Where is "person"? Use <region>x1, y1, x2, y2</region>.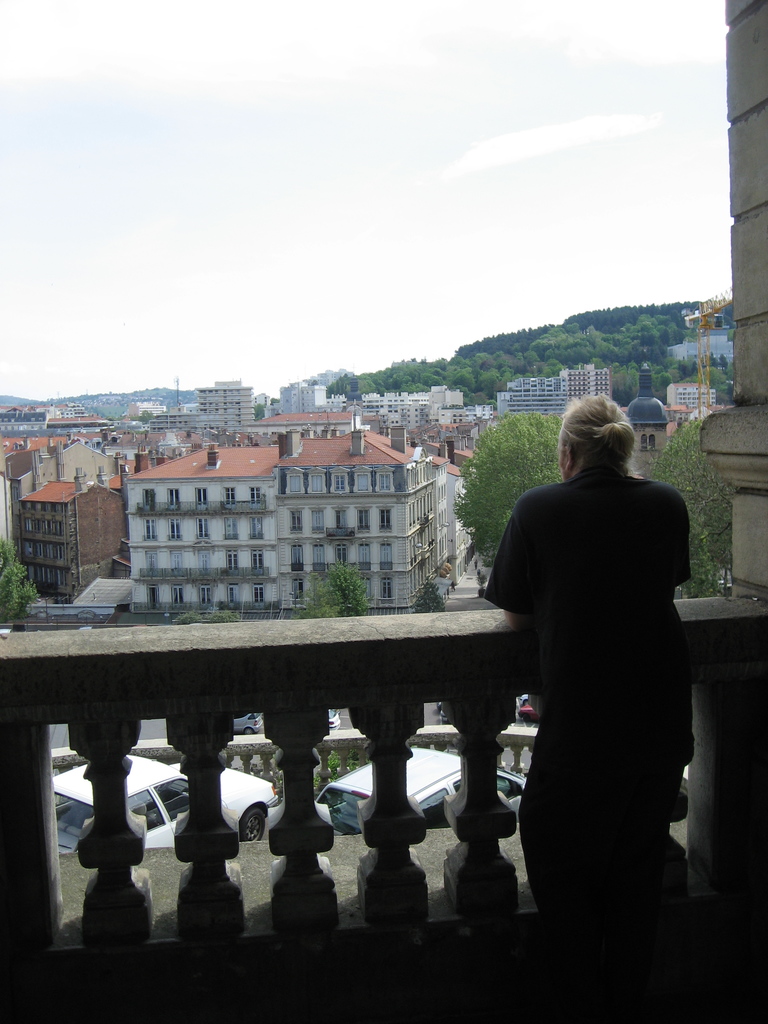
<region>461, 397, 708, 958</region>.
